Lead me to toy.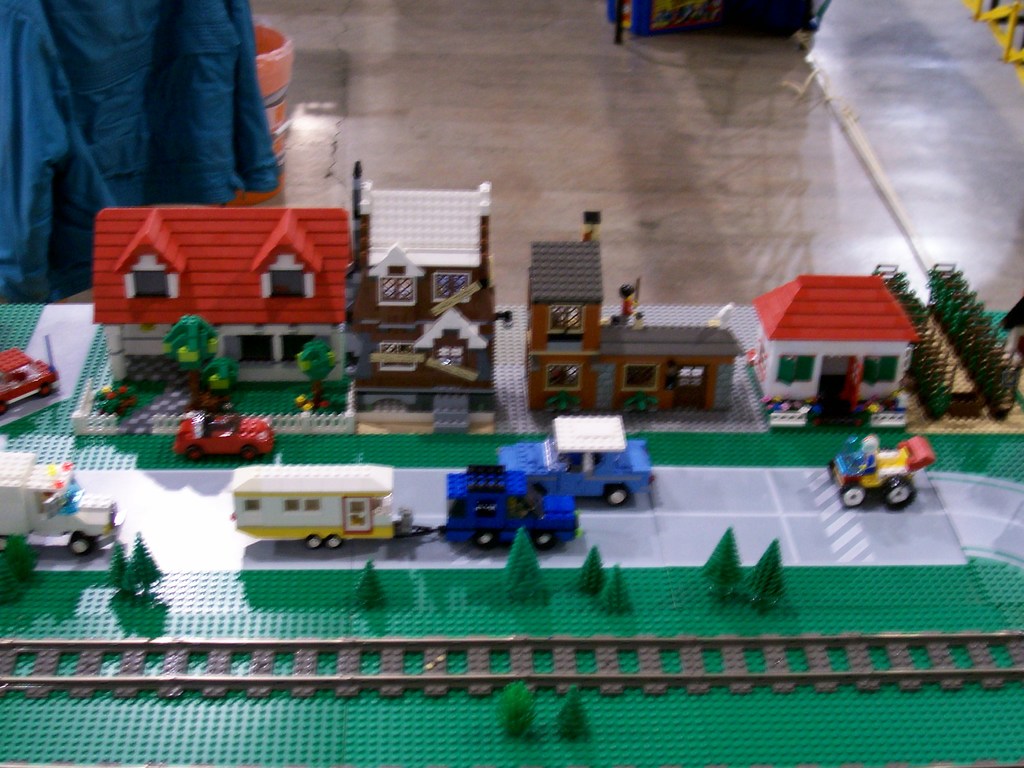
Lead to [left=554, top=682, right=593, bottom=744].
